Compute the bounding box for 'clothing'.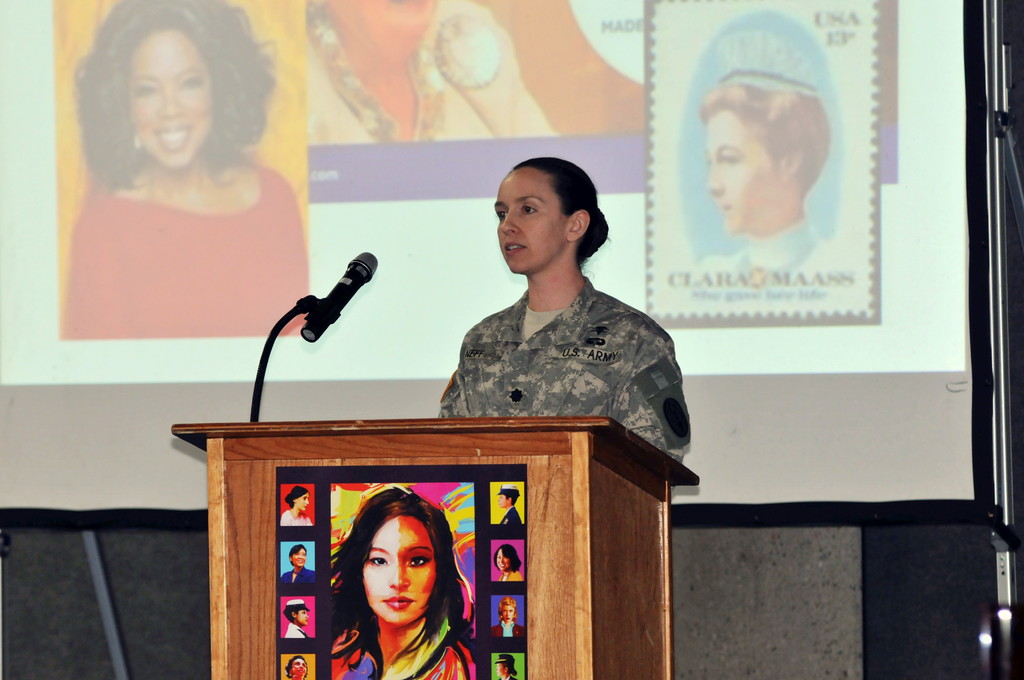
bbox=[60, 184, 305, 343].
